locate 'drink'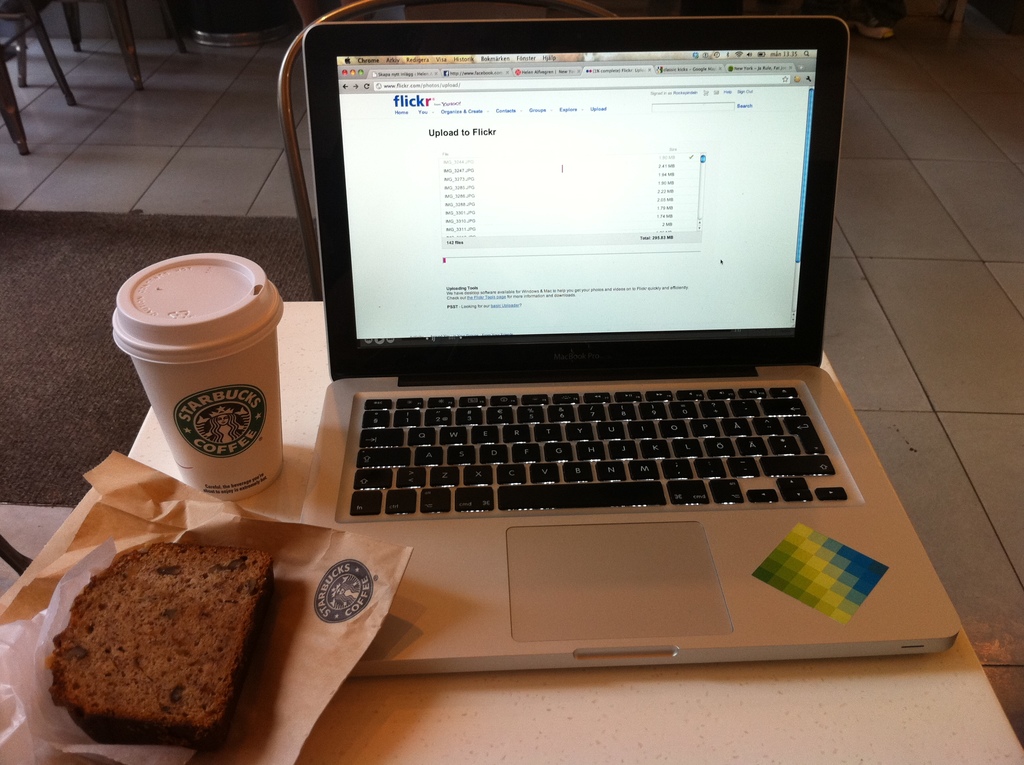
<box>100,246,294,519</box>
